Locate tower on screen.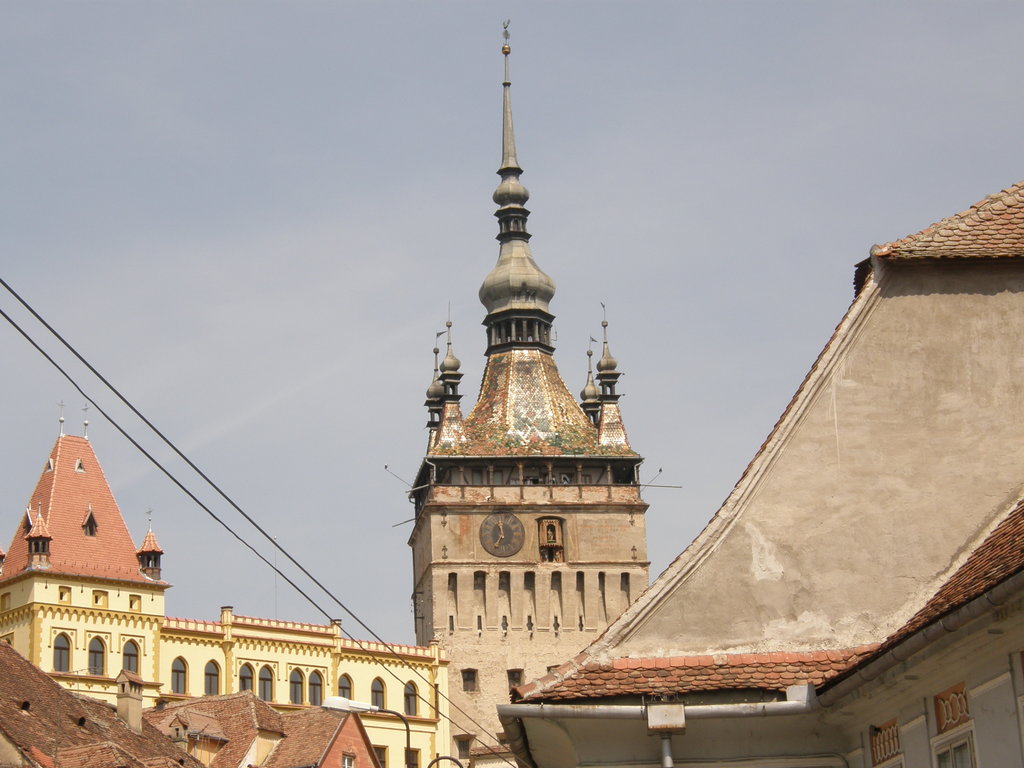
On screen at select_region(383, 60, 673, 664).
